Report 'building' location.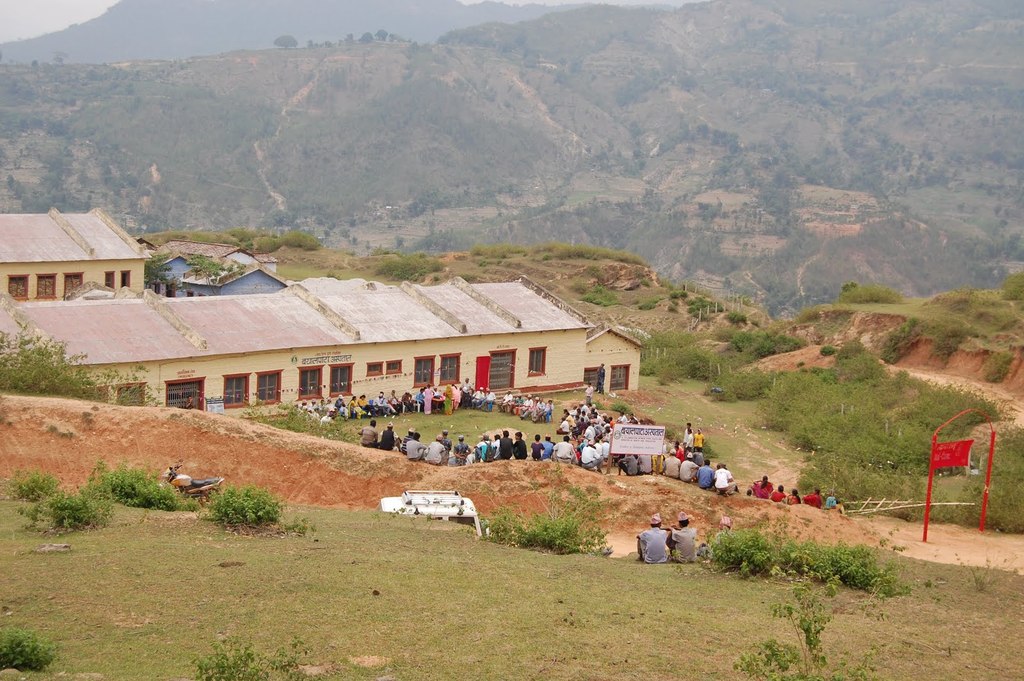
Report: pyautogui.locateOnScreen(180, 261, 291, 296).
